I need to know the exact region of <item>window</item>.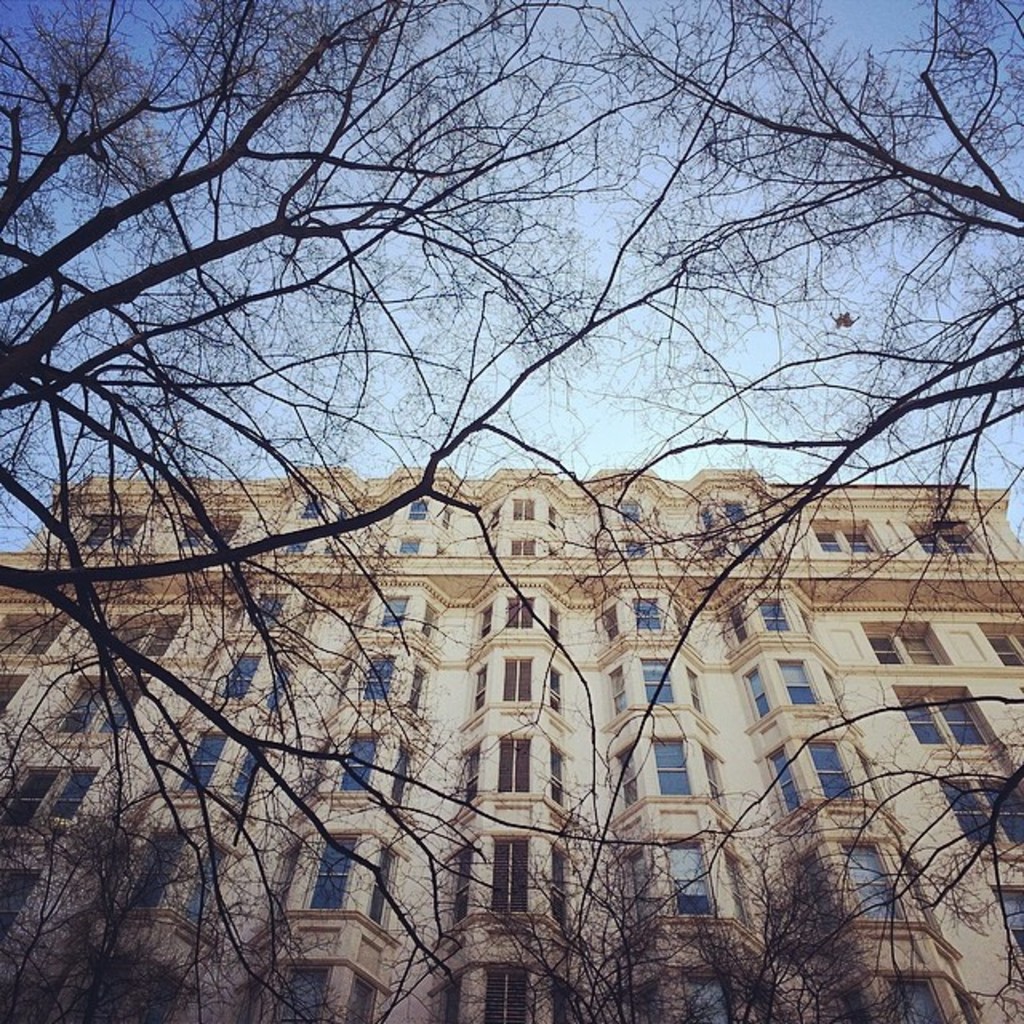
Region: rect(888, 976, 950, 1019).
